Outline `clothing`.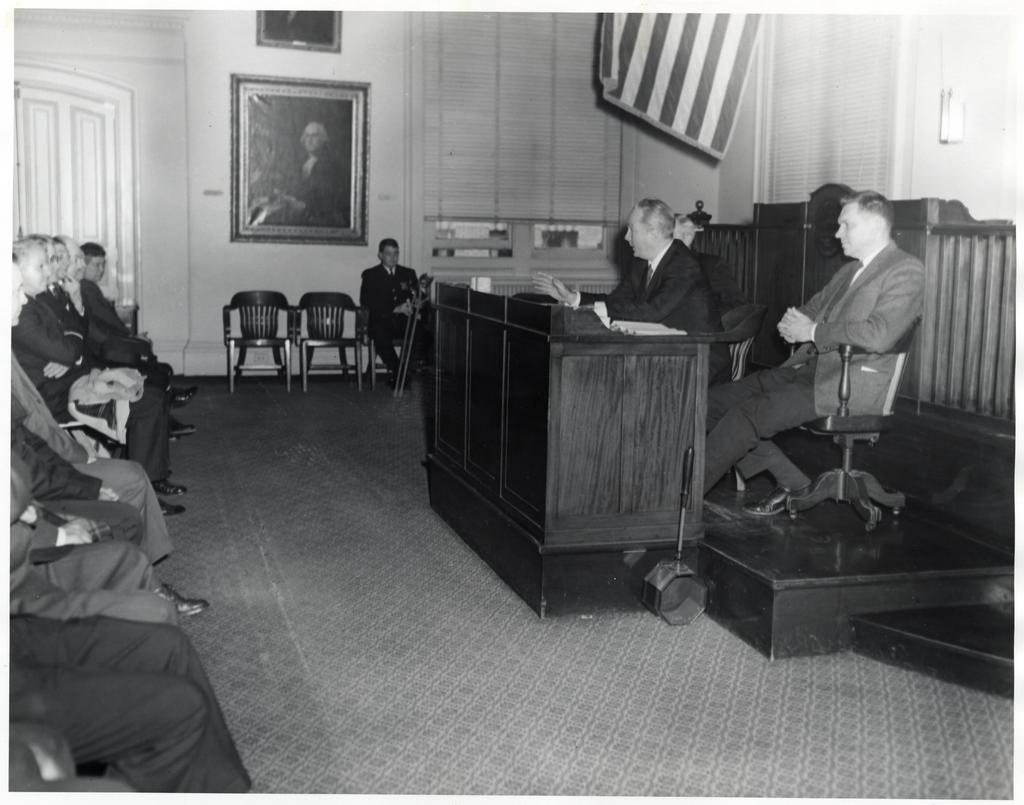
Outline: 10/396/140/546.
